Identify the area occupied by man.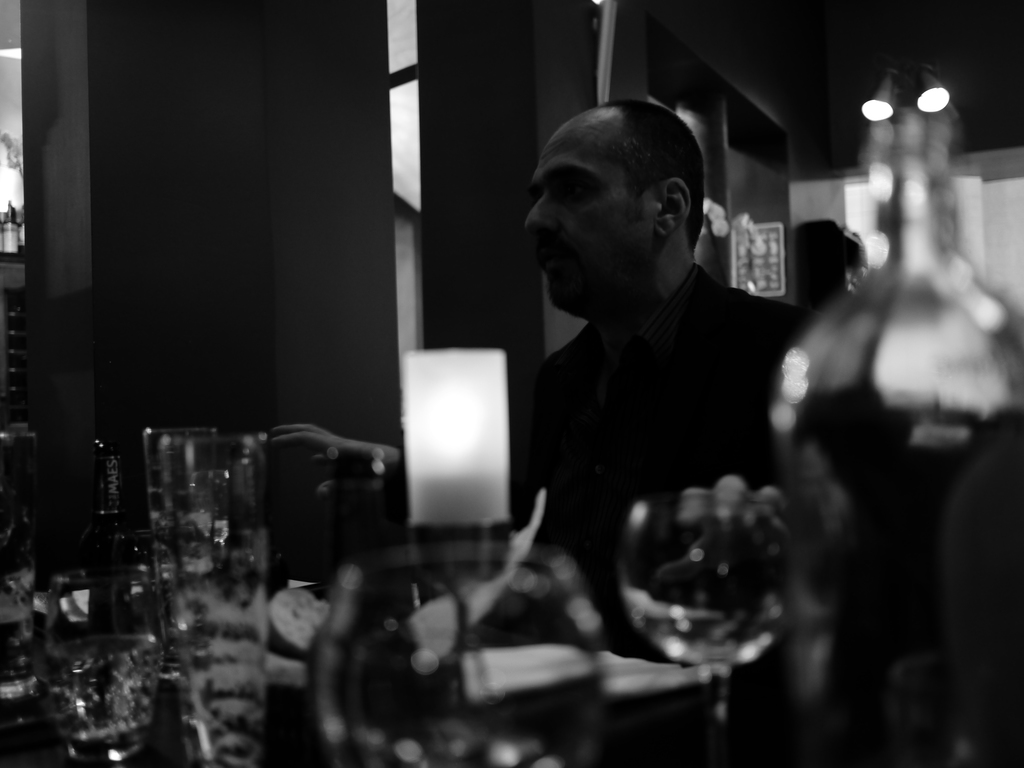
Area: locate(467, 93, 836, 715).
